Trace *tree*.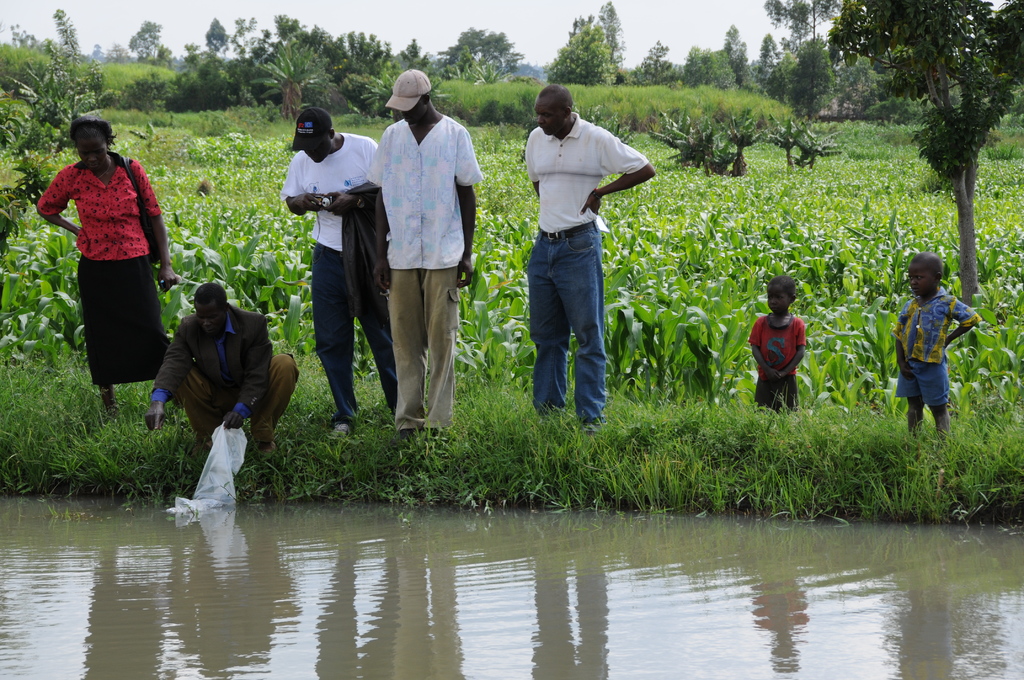
Traced to <box>195,0,229,59</box>.
